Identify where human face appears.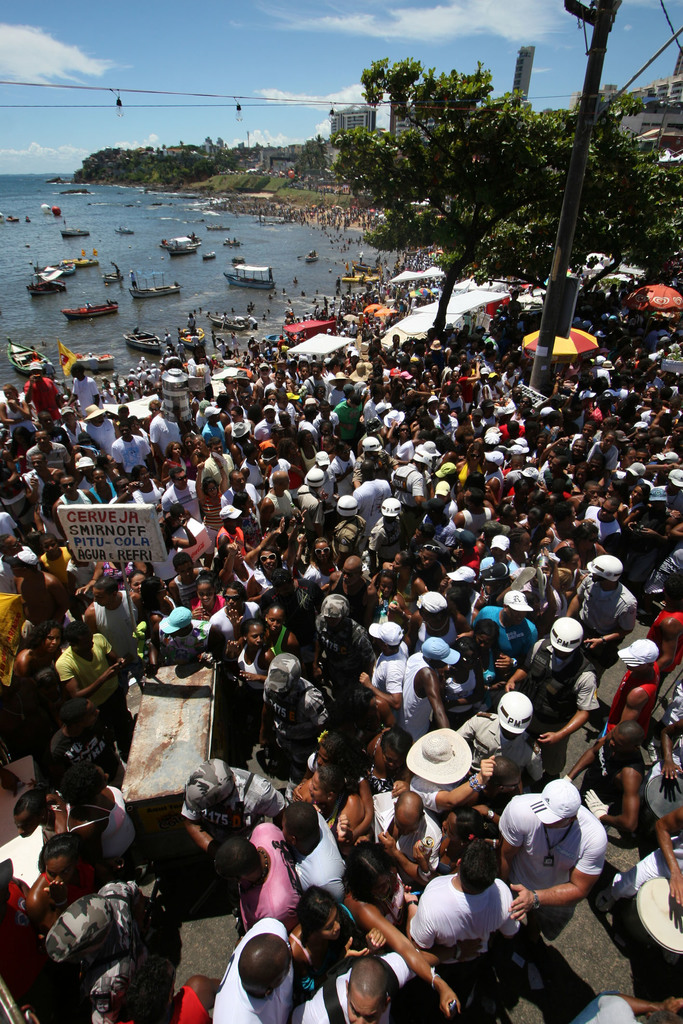
Appears at Rect(536, 437, 543, 448).
